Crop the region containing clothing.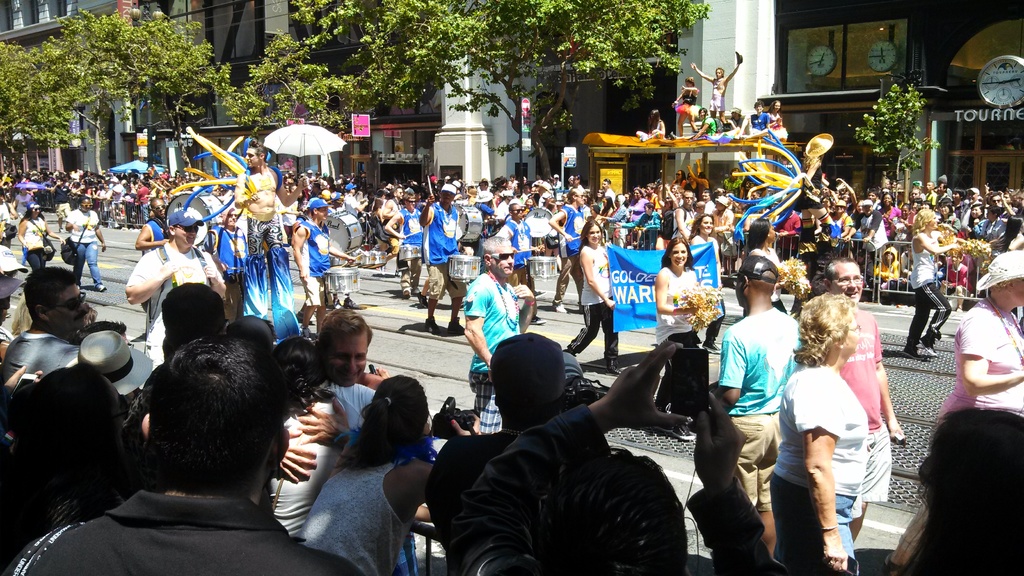
Crop region: 655 263 695 411.
